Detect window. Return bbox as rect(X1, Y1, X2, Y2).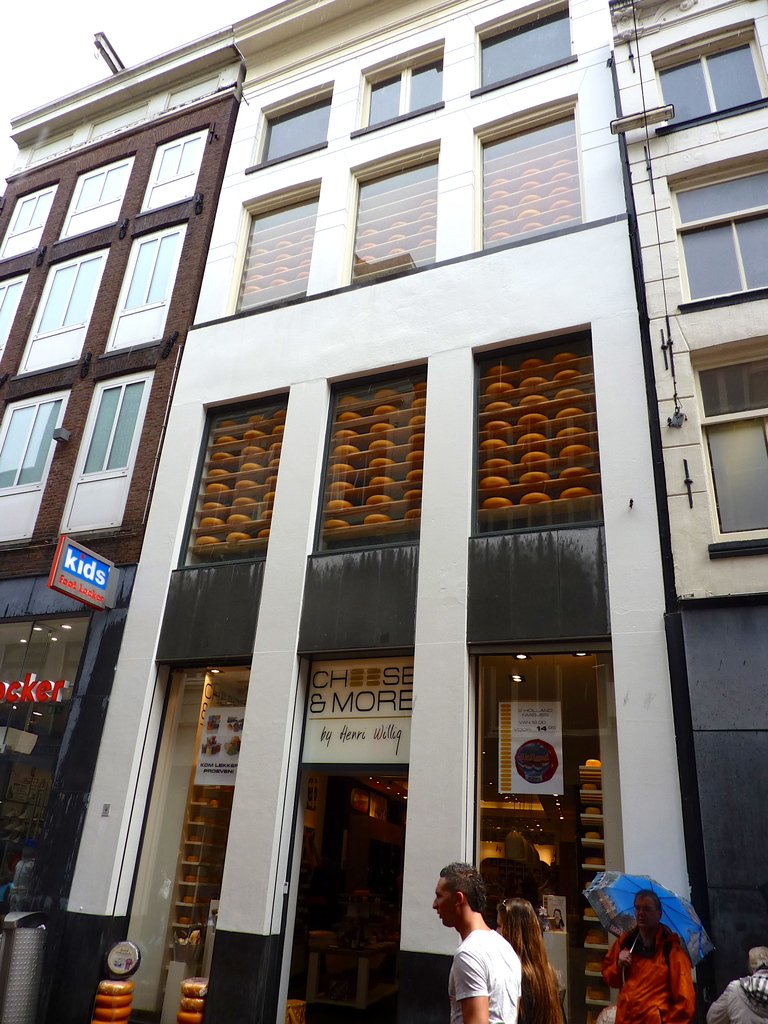
rect(468, 324, 589, 534).
